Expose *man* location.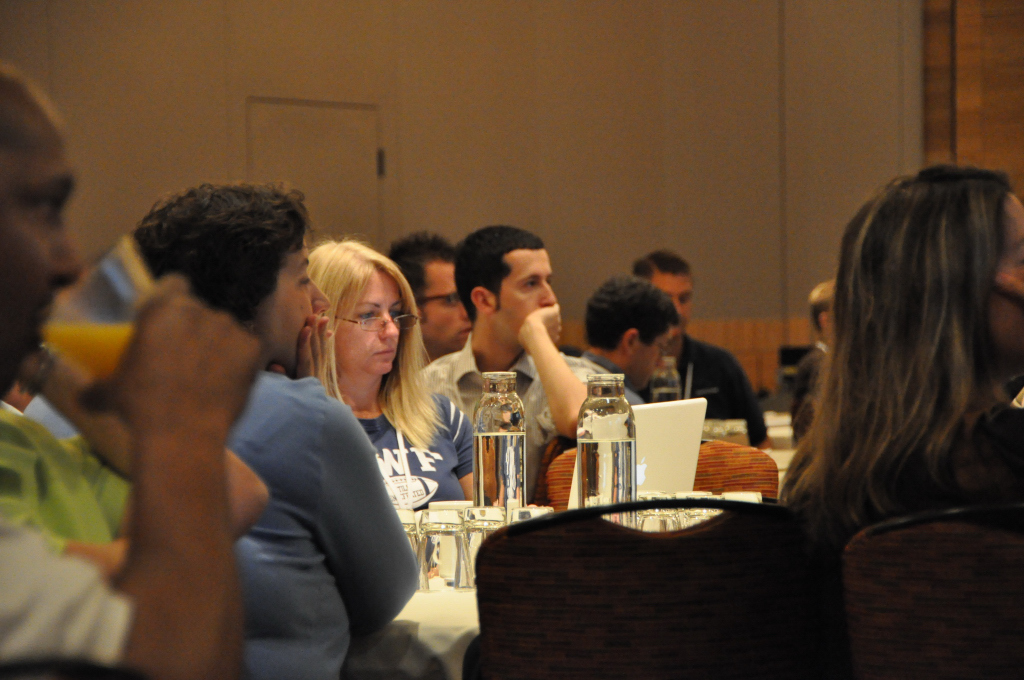
Exposed at <box>555,274,684,414</box>.
